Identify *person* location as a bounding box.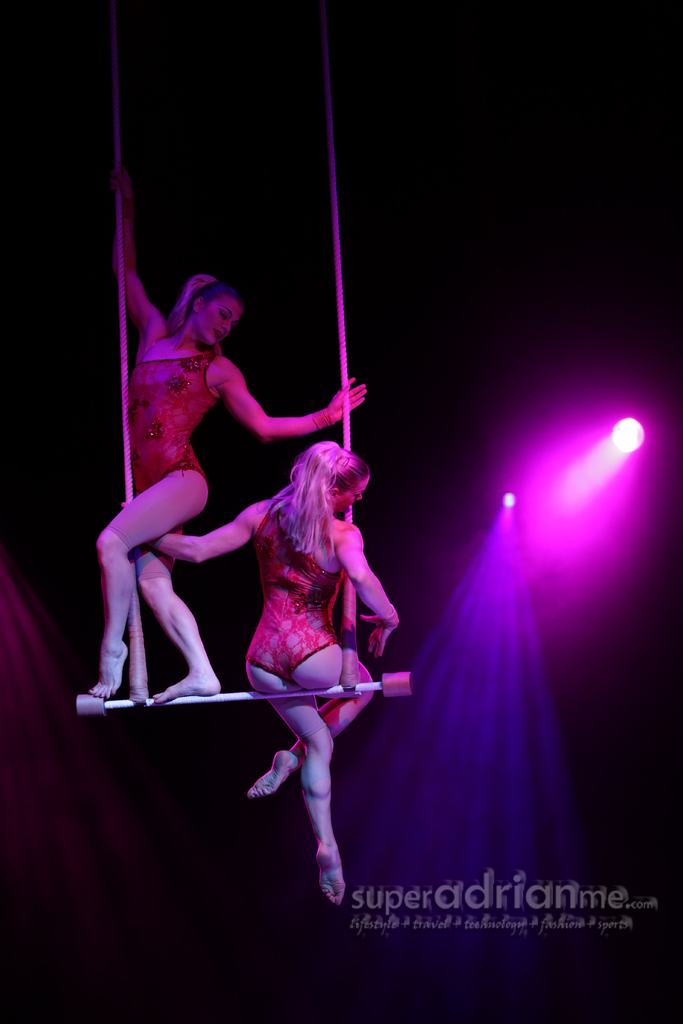
<bbox>74, 180, 368, 722</bbox>.
